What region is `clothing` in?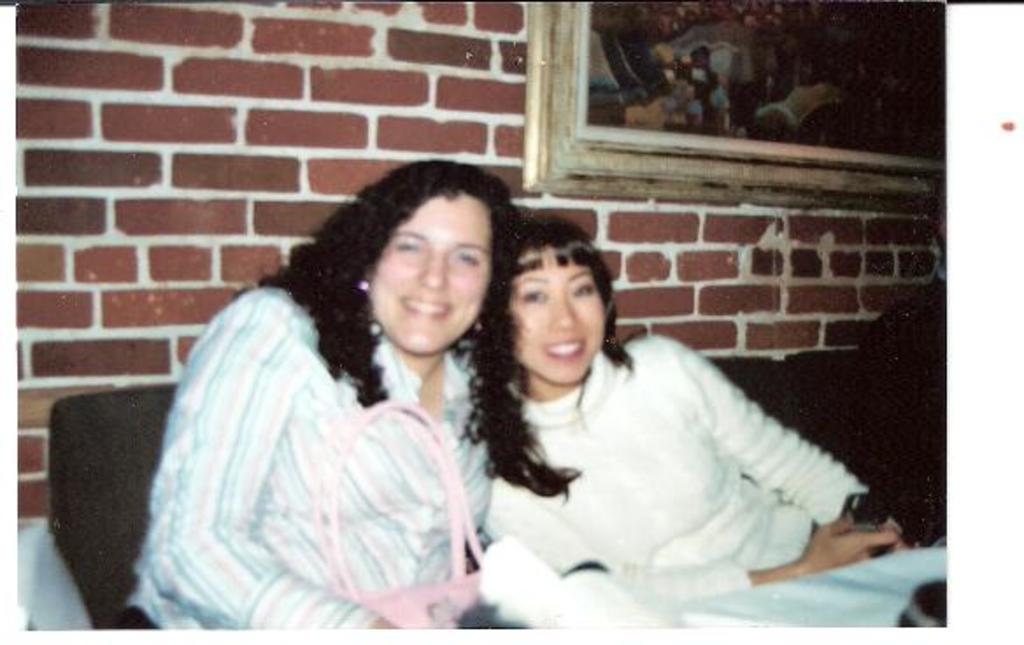
bbox(475, 338, 947, 627).
